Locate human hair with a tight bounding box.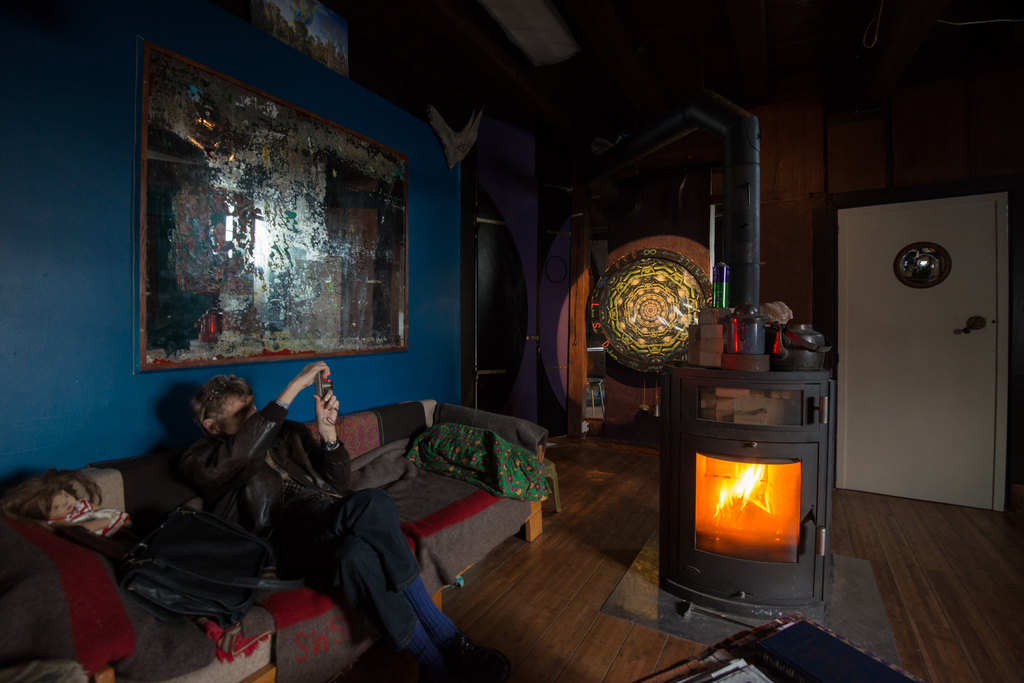
[3,467,104,524].
